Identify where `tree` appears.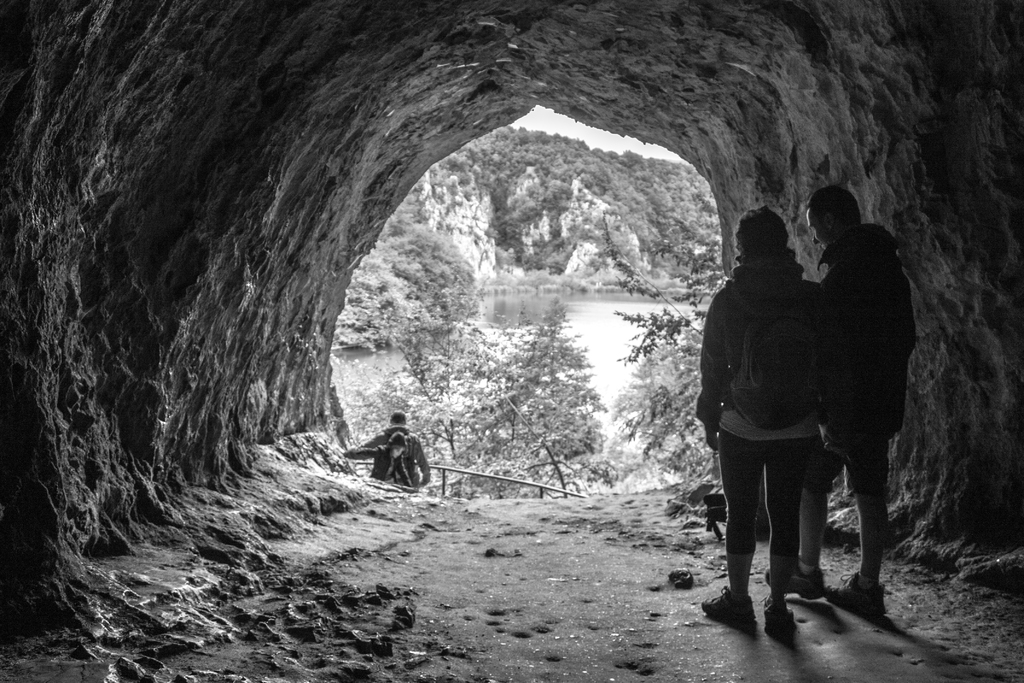
Appears at BBox(402, 299, 604, 487).
